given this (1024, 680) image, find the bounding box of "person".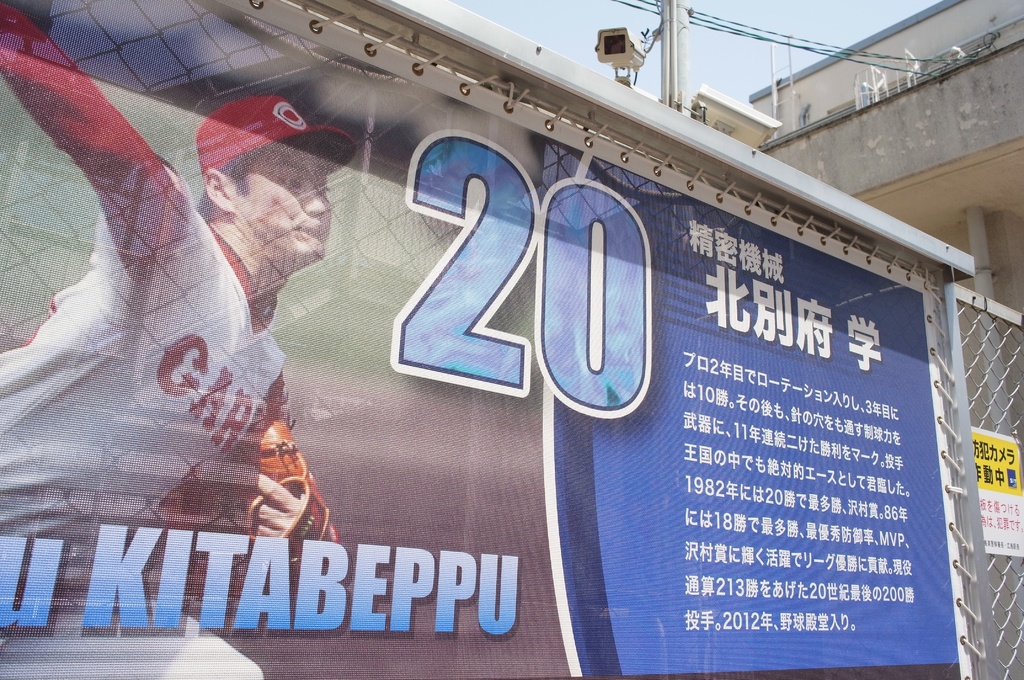
<bbox>0, 19, 371, 679</bbox>.
